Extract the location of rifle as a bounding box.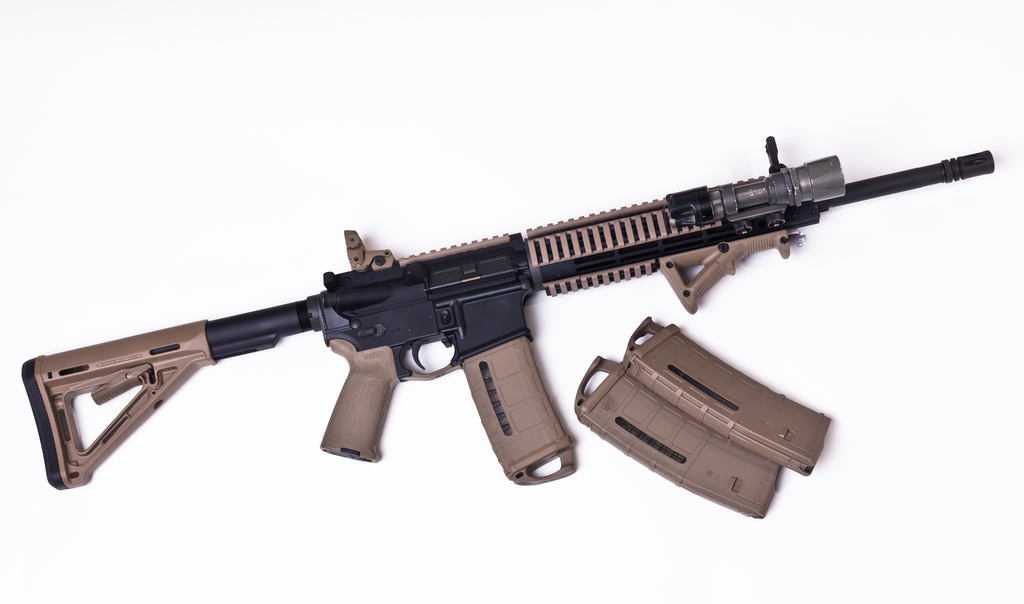
bbox=(23, 137, 994, 487).
